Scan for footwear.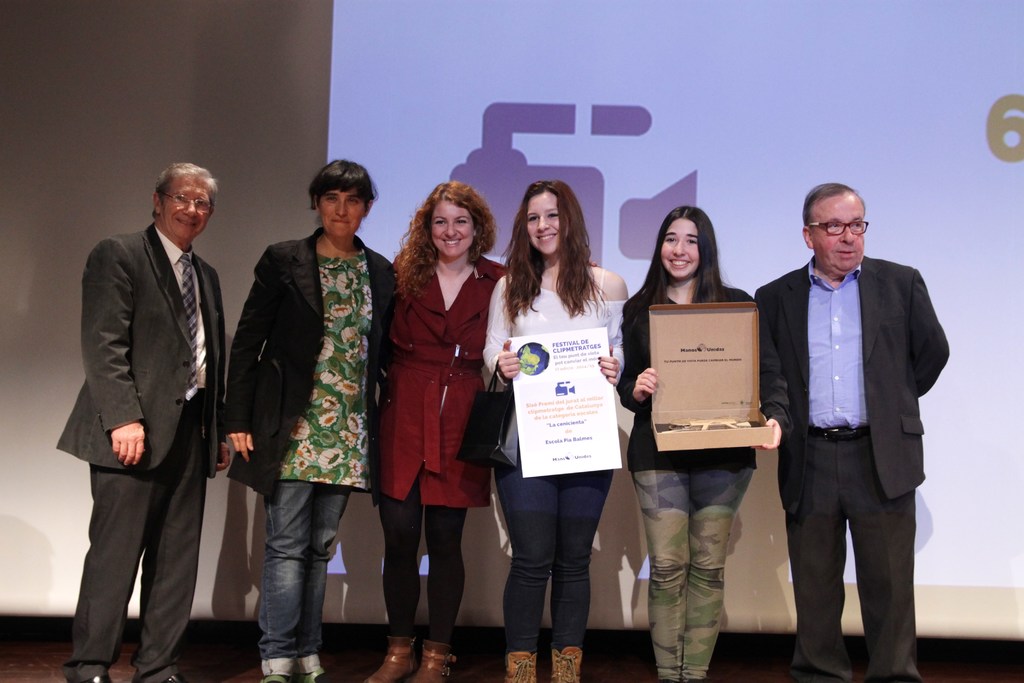
Scan result: x1=413 y1=640 x2=449 y2=682.
